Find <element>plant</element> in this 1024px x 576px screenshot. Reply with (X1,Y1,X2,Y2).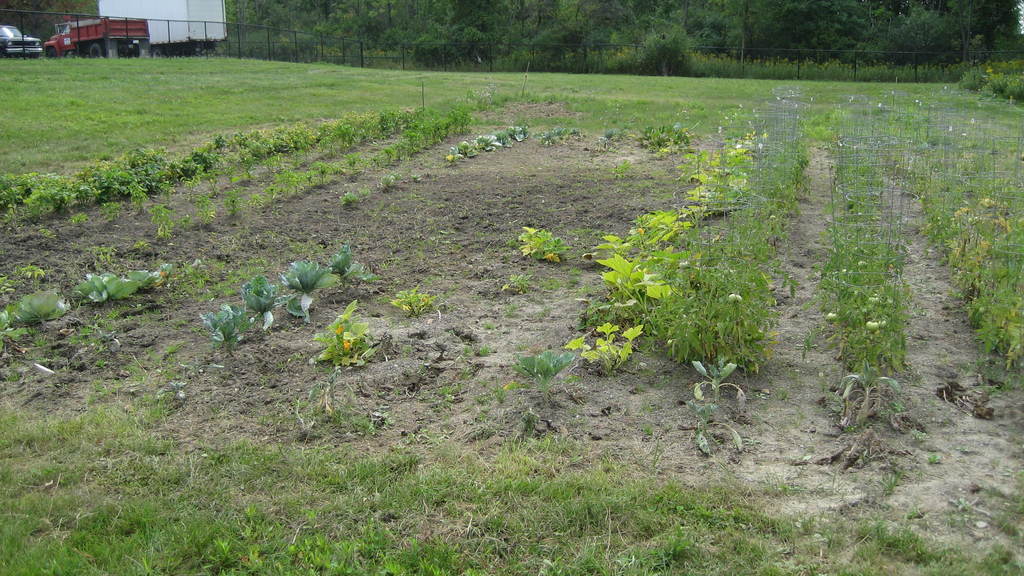
(391,269,439,328).
